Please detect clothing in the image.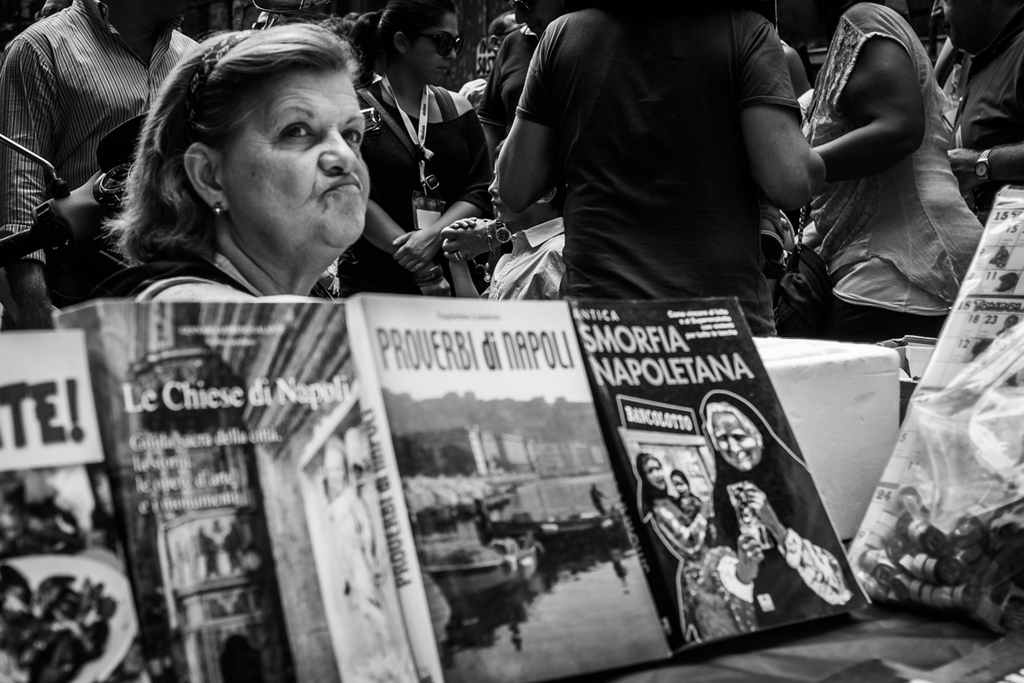
495,9,823,347.
